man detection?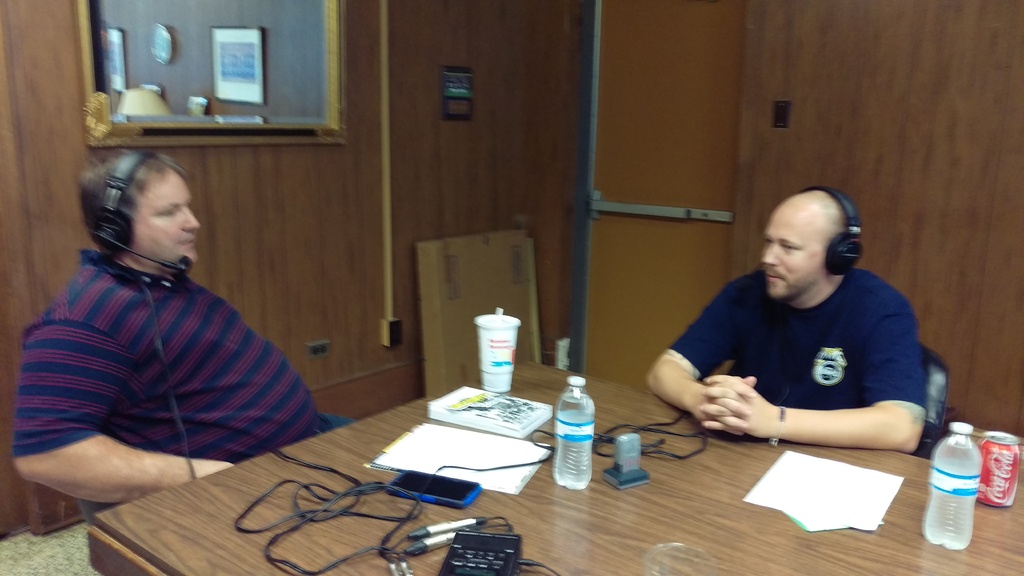
locate(16, 143, 365, 515)
